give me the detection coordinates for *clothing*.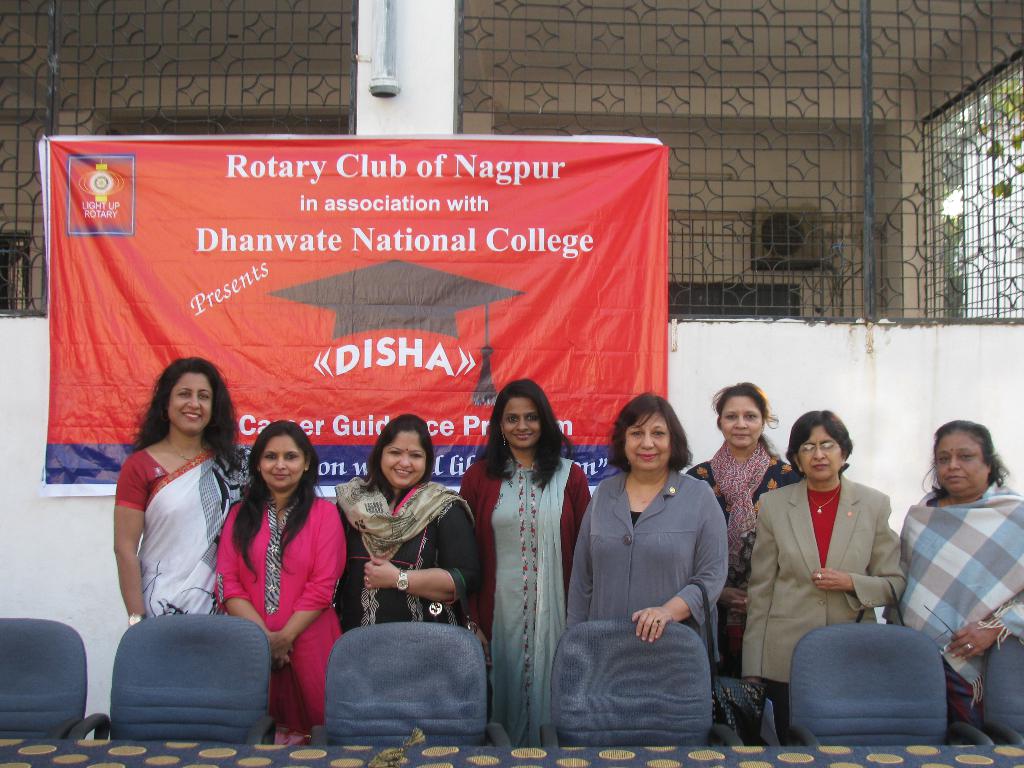
<box>117,436,243,616</box>.
